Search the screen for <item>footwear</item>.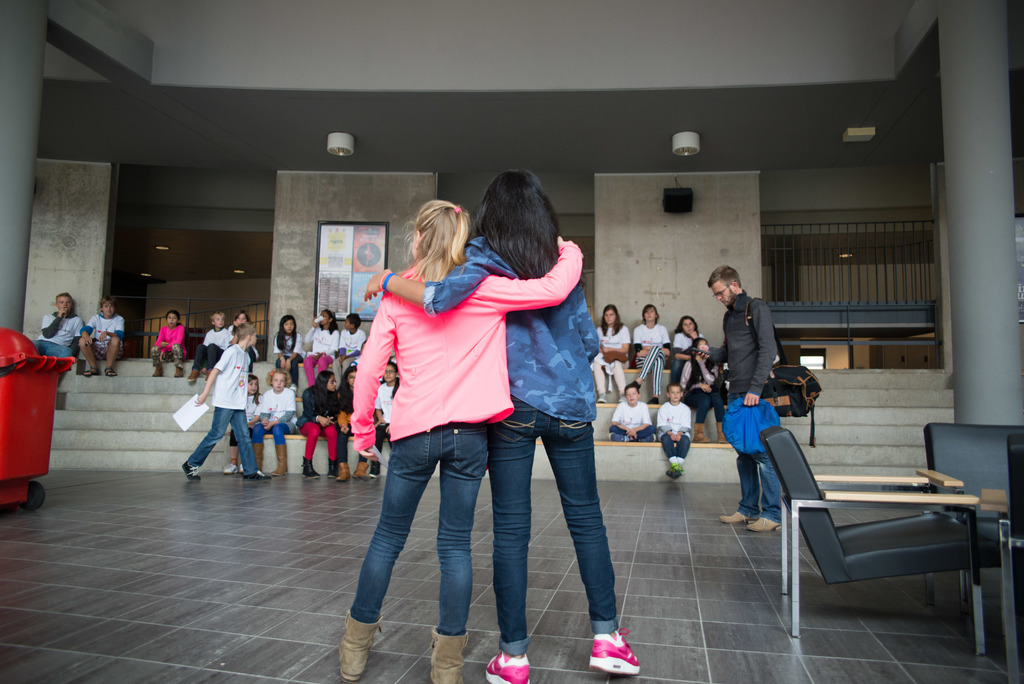
Found at detection(484, 650, 535, 683).
